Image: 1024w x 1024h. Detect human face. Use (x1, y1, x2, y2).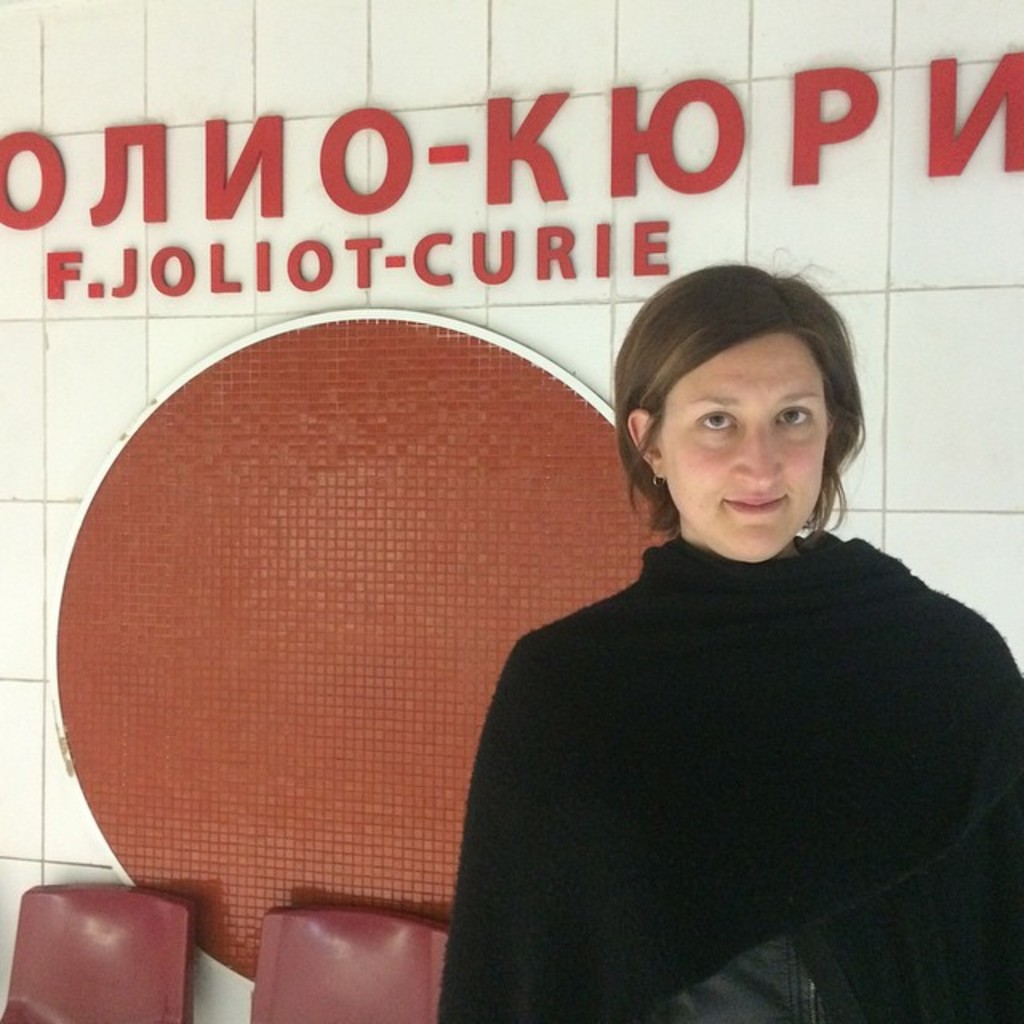
(661, 336, 830, 557).
